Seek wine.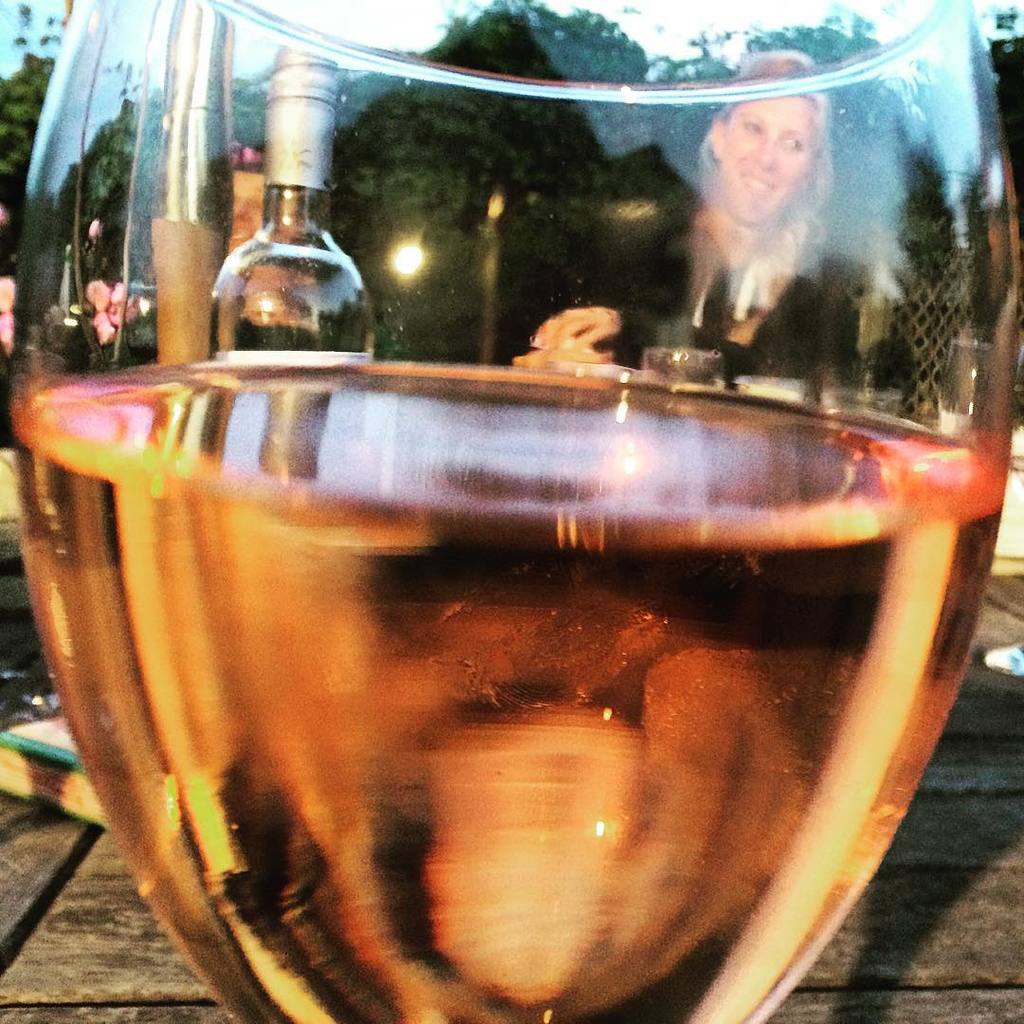
<box>11,351,1006,1023</box>.
